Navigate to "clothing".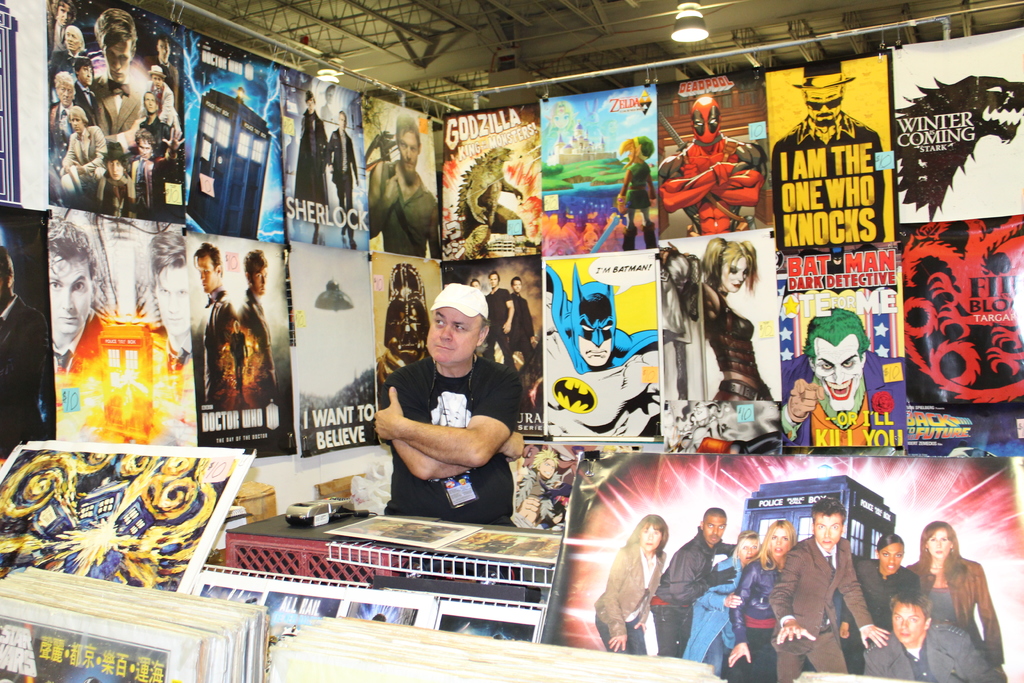
Navigation target: {"x1": 650, "y1": 527, "x2": 732, "y2": 648}.
